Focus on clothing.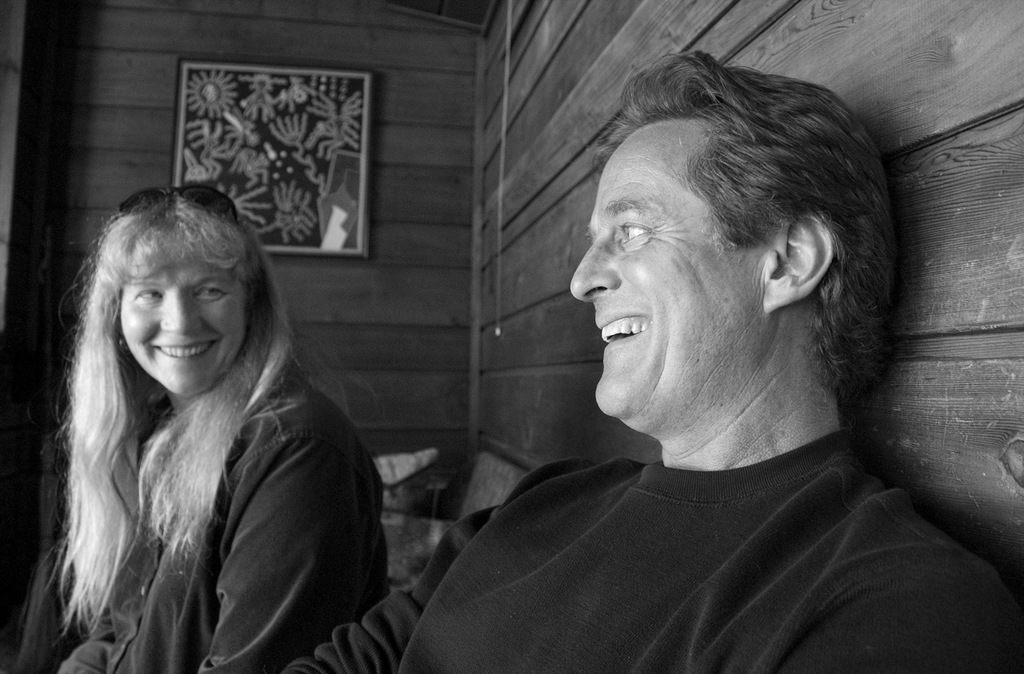
Focused at Rect(5, 342, 390, 673).
